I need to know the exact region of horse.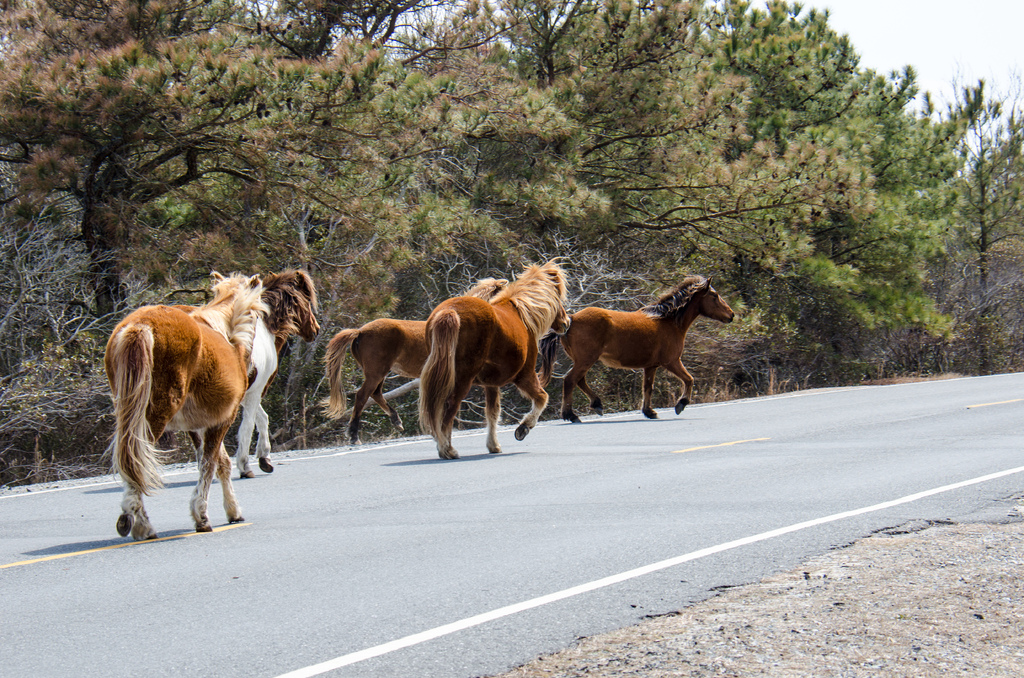
Region: [316,276,511,445].
